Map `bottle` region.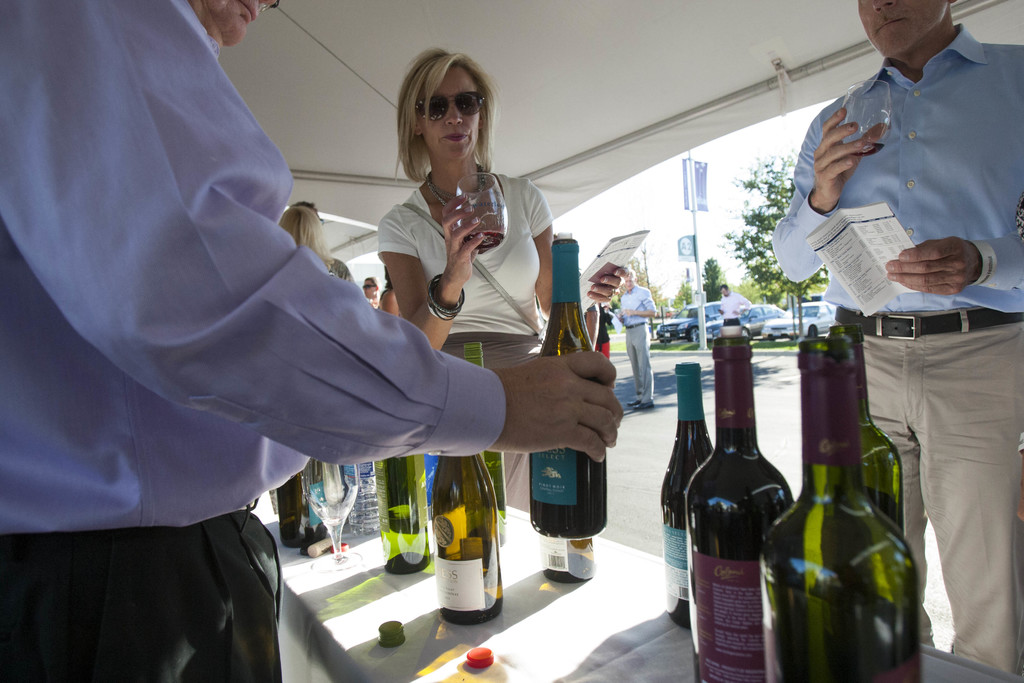
Mapped to {"x1": 374, "y1": 450, "x2": 432, "y2": 573}.
